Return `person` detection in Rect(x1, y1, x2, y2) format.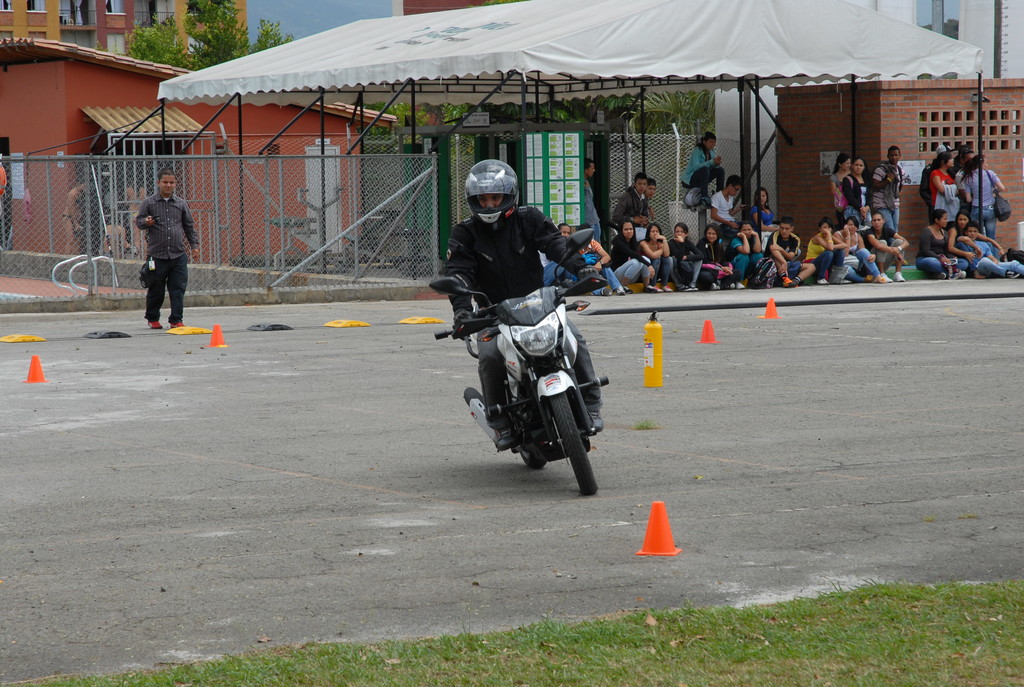
Rect(972, 219, 1023, 282).
